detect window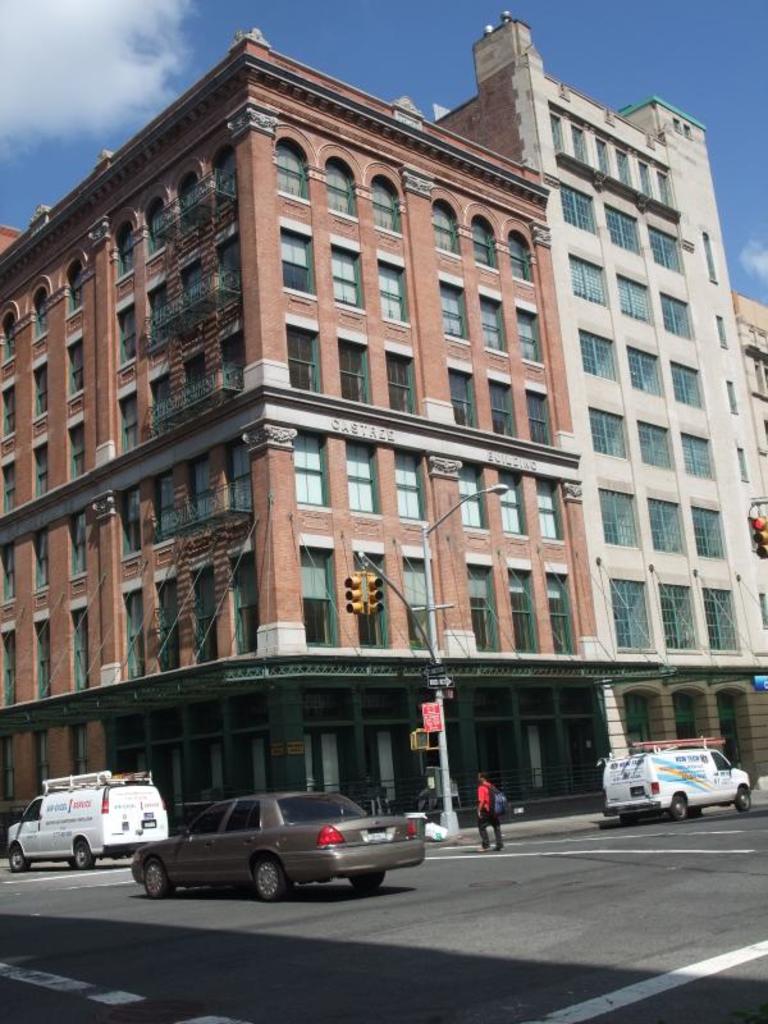
[0, 381, 17, 440]
